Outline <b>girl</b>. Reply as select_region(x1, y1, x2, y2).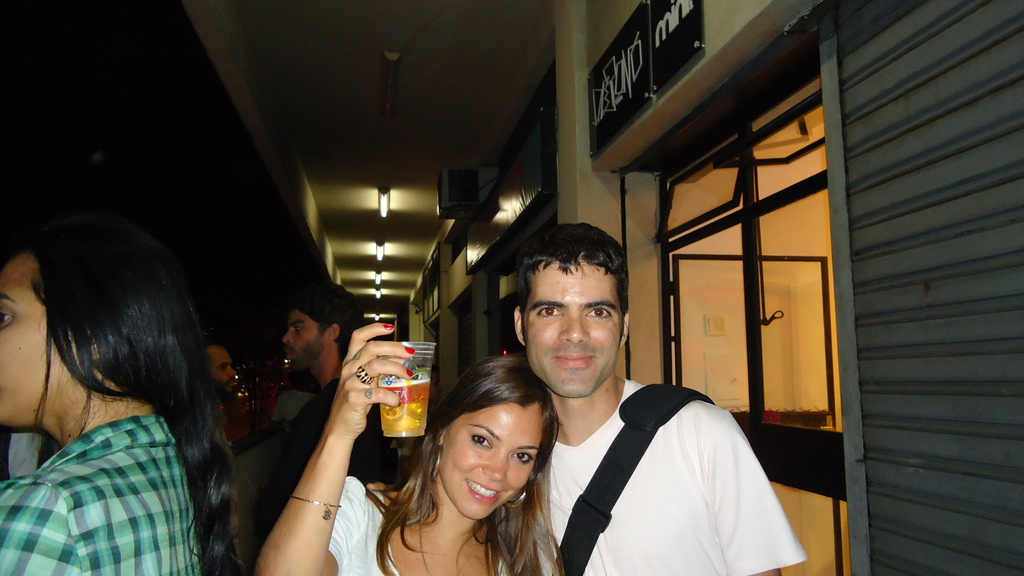
select_region(250, 323, 559, 575).
